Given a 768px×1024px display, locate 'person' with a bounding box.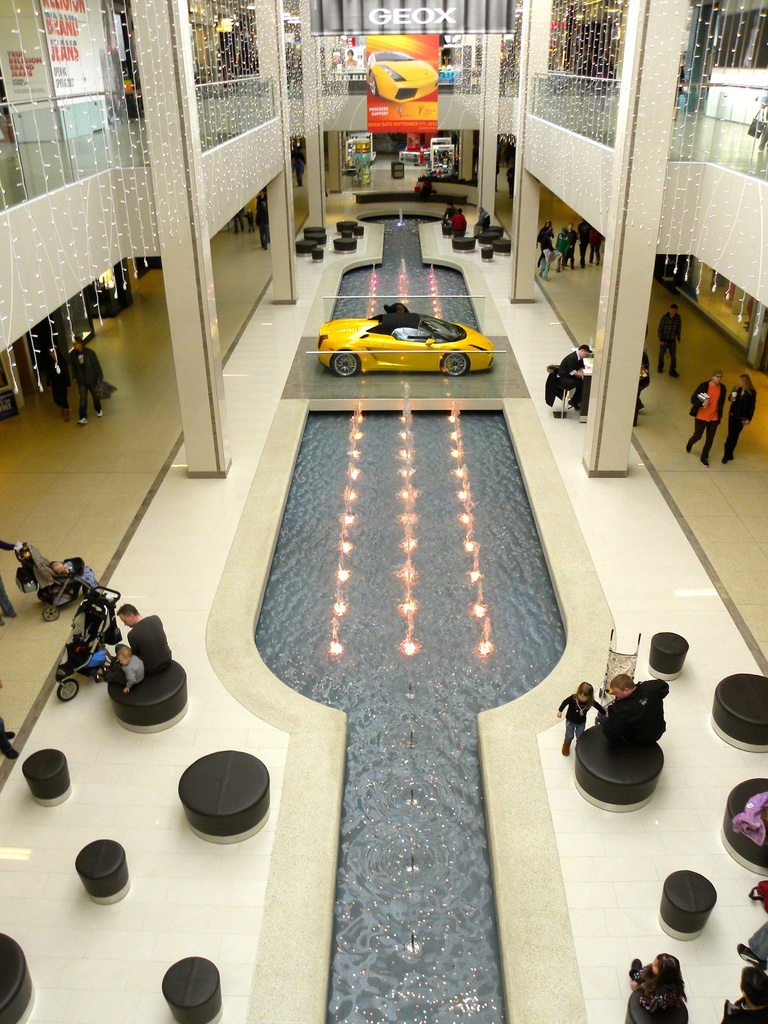
Located: region(593, 226, 607, 266).
